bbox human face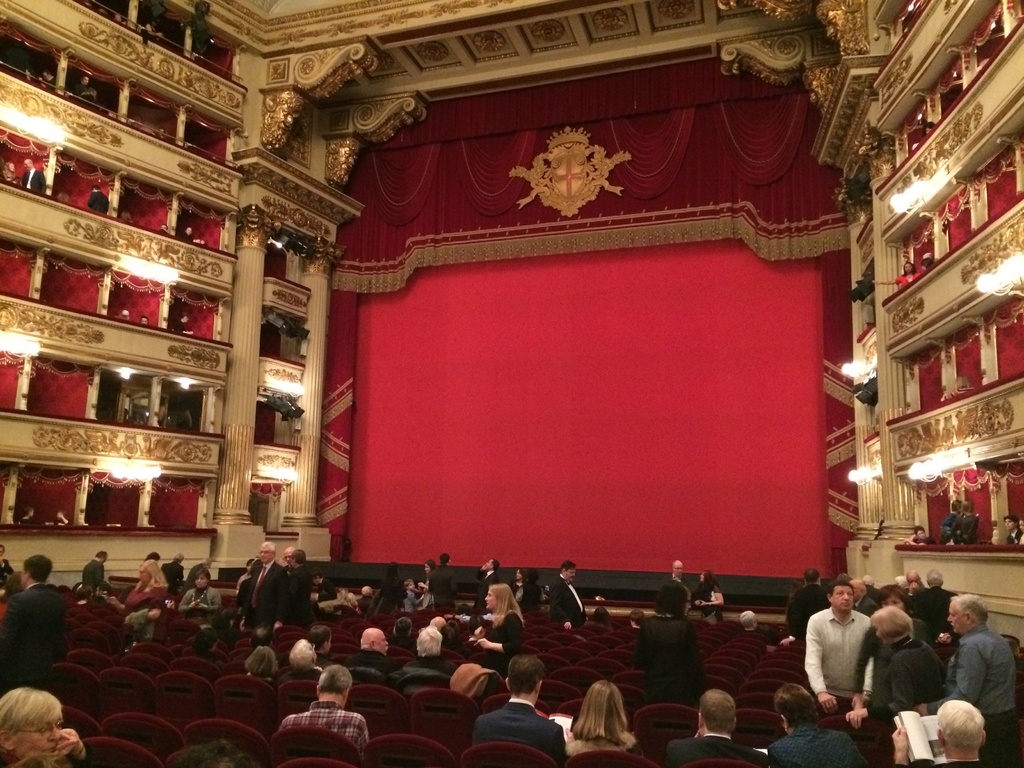
locate(186, 225, 193, 237)
